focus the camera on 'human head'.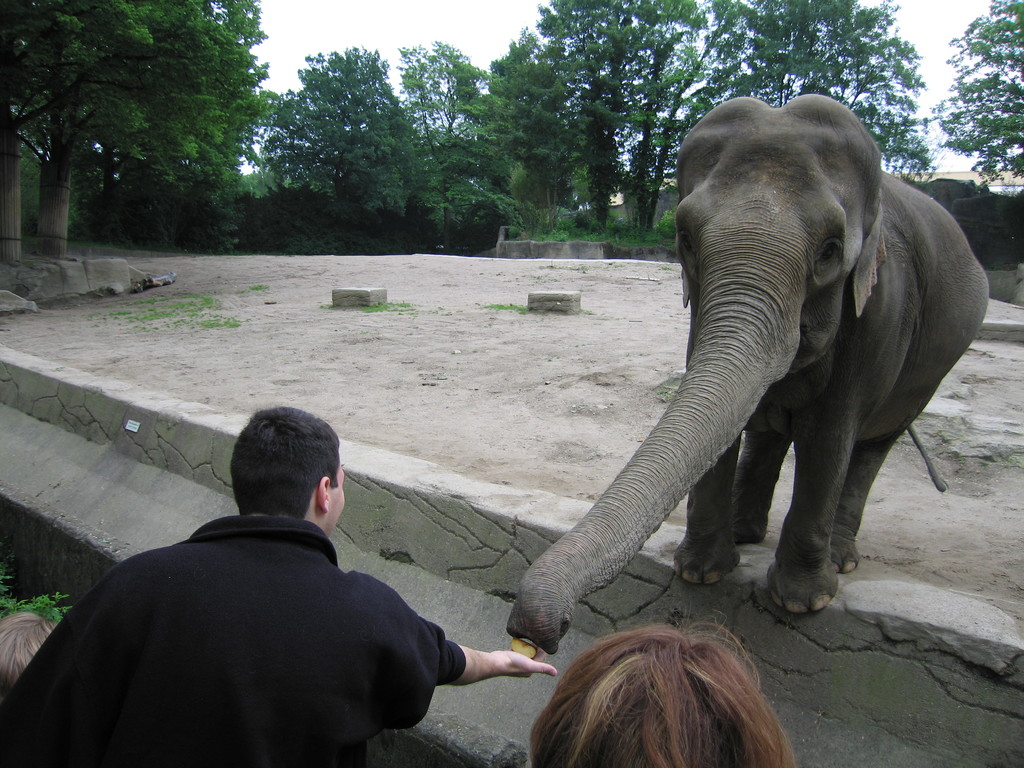
Focus region: left=529, top=644, right=801, bottom=762.
